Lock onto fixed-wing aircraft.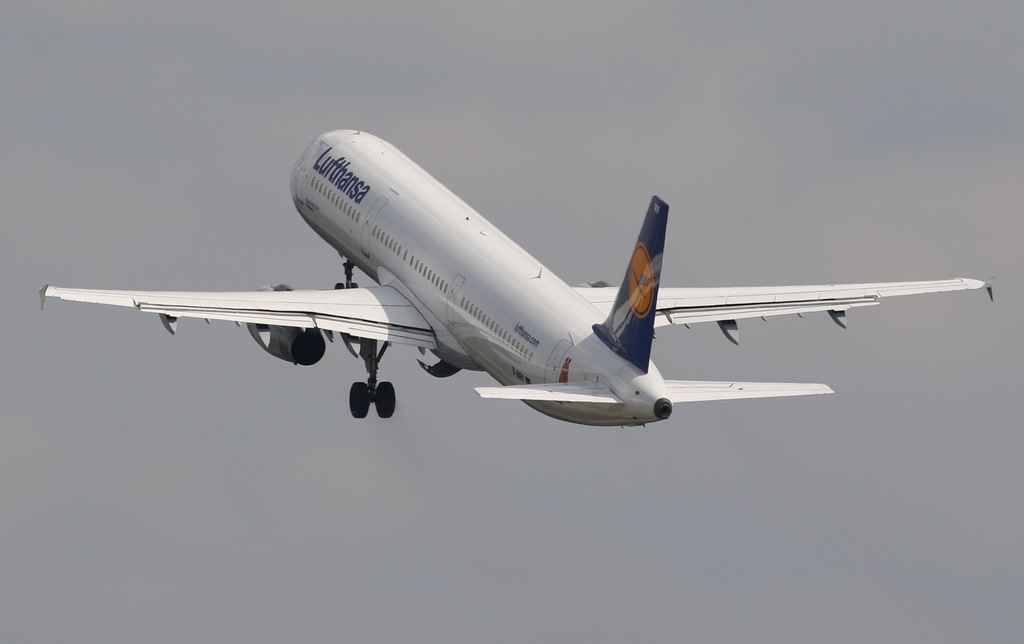
Locked: Rect(38, 125, 996, 430).
